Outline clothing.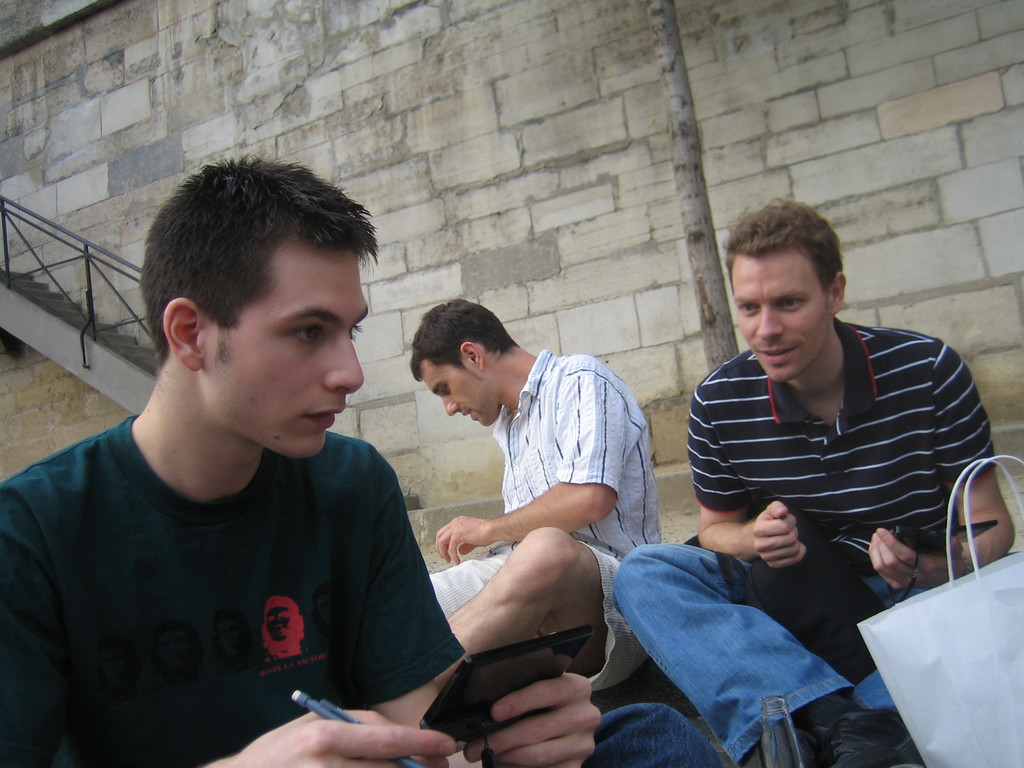
Outline: l=609, t=195, r=1016, b=767.
